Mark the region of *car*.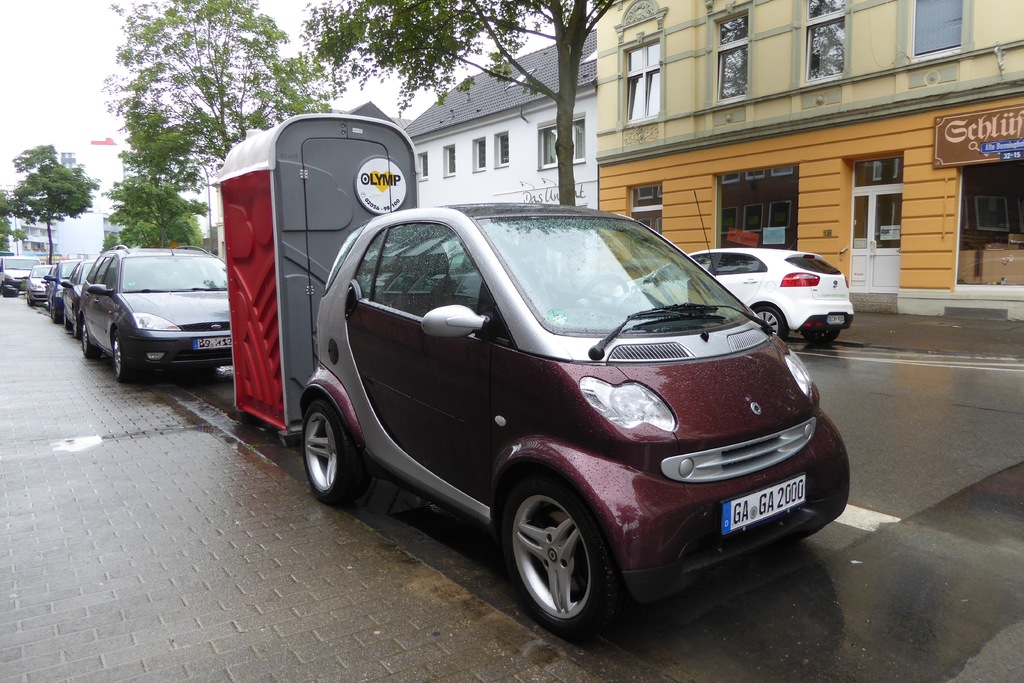
Region: box(79, 219, 229, 382).
